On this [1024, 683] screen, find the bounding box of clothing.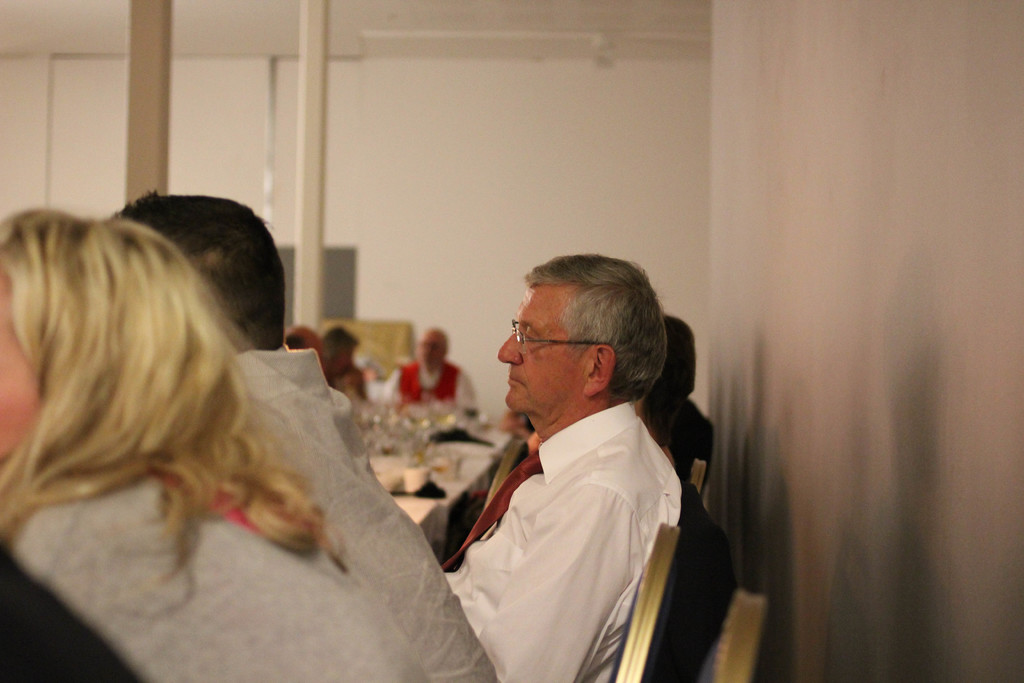
Bounding box: [x1=426, y1=344, x2=706, y2=672].
